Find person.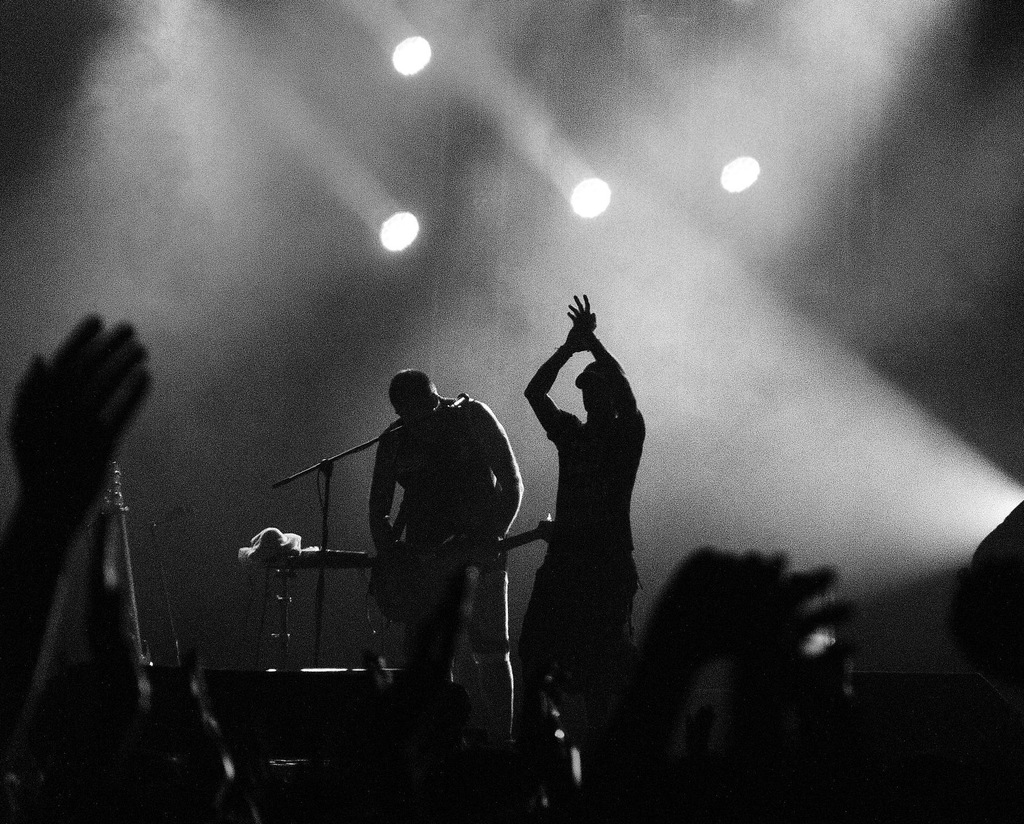
(x1=527, y1=287, x2=648, y2=756).
